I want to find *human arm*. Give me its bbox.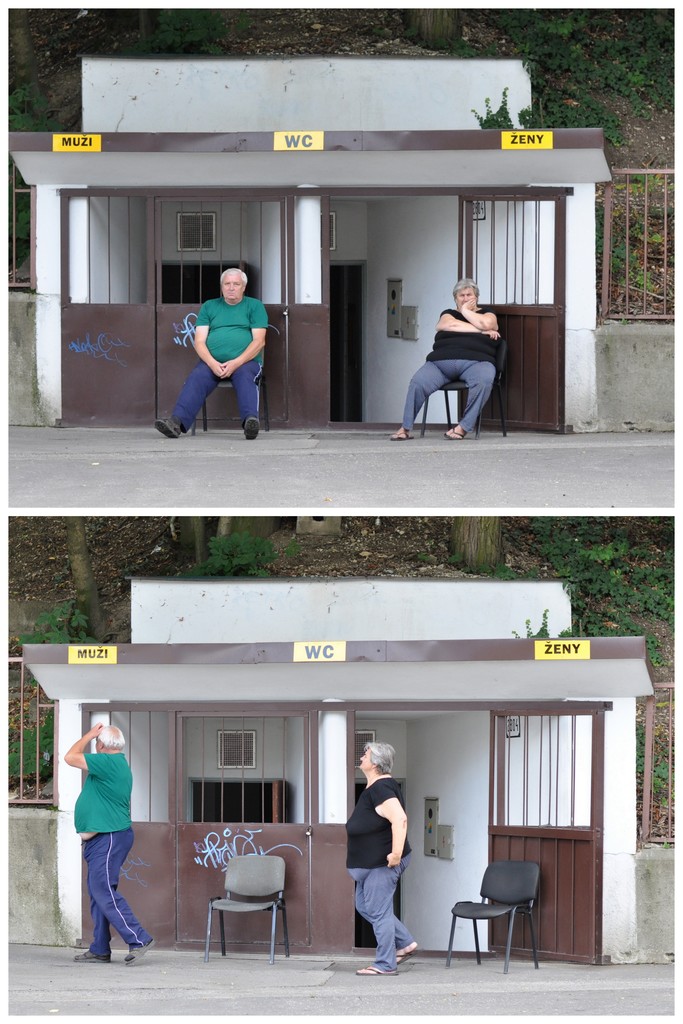
select_region(67, 723, 107, 777).
